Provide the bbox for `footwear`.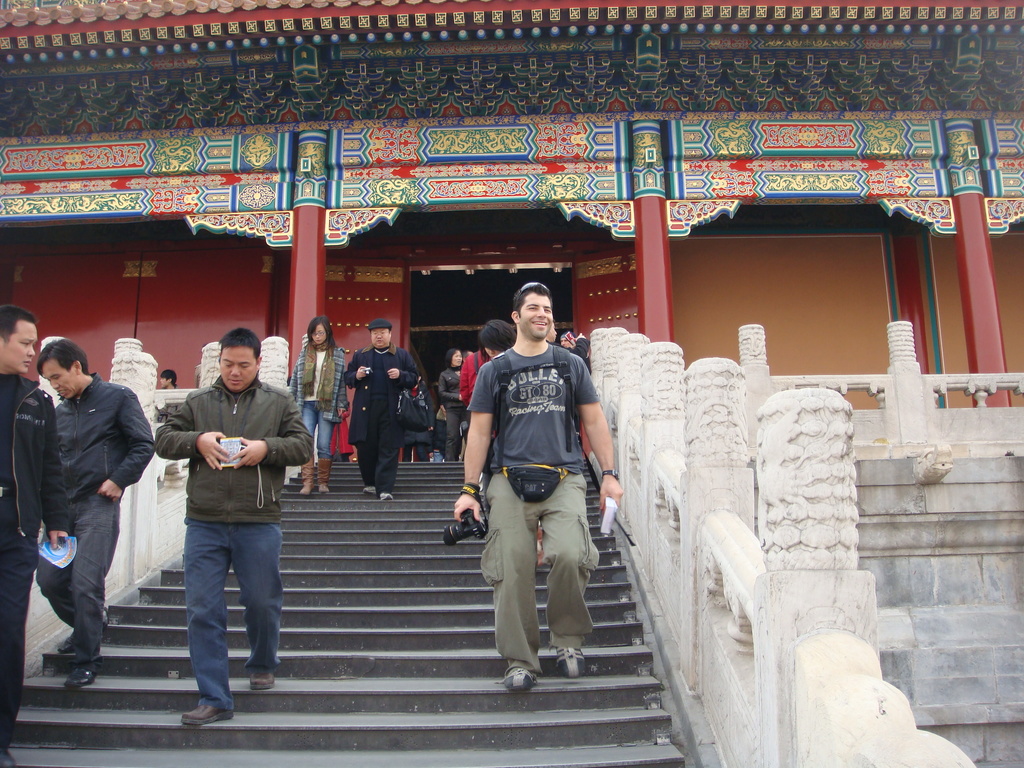
(188, 704, 228, 719).
